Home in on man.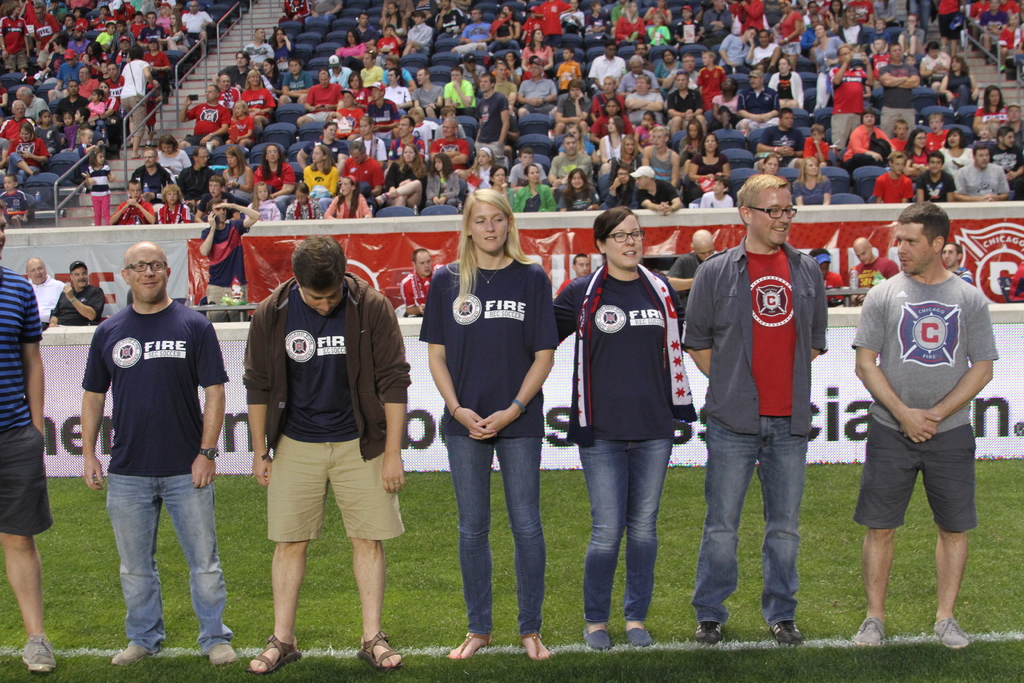
Homed in at region(243, 26, 277, 69).
